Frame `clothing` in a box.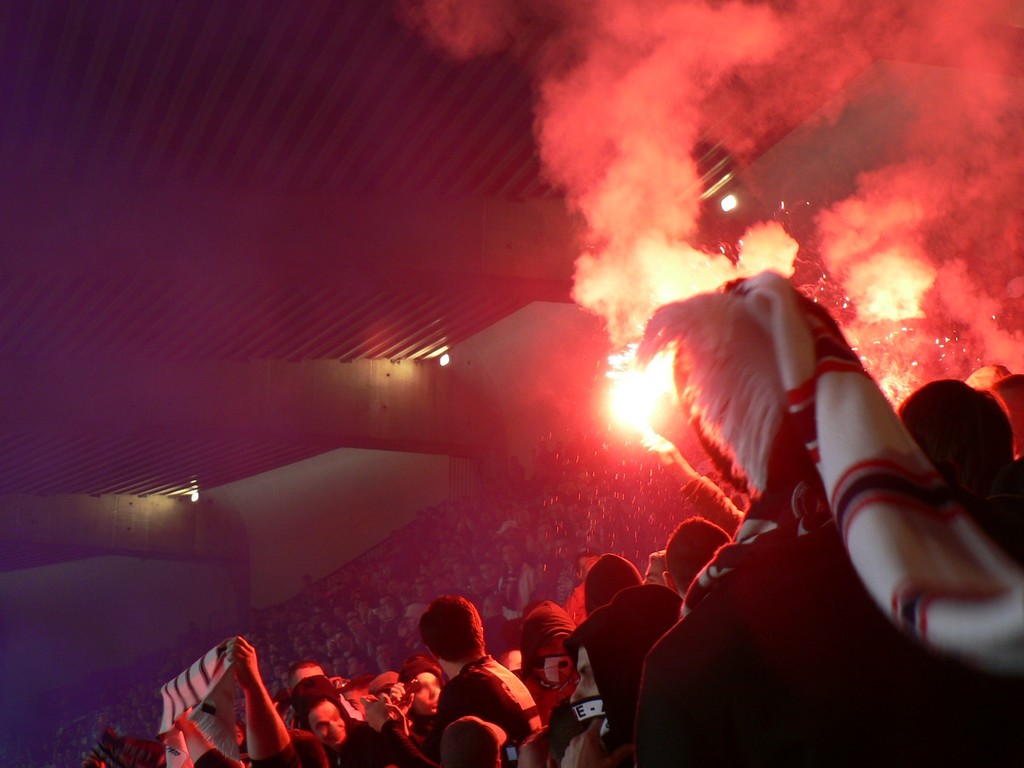
left=381, top=656, right=542, bottom=767.
